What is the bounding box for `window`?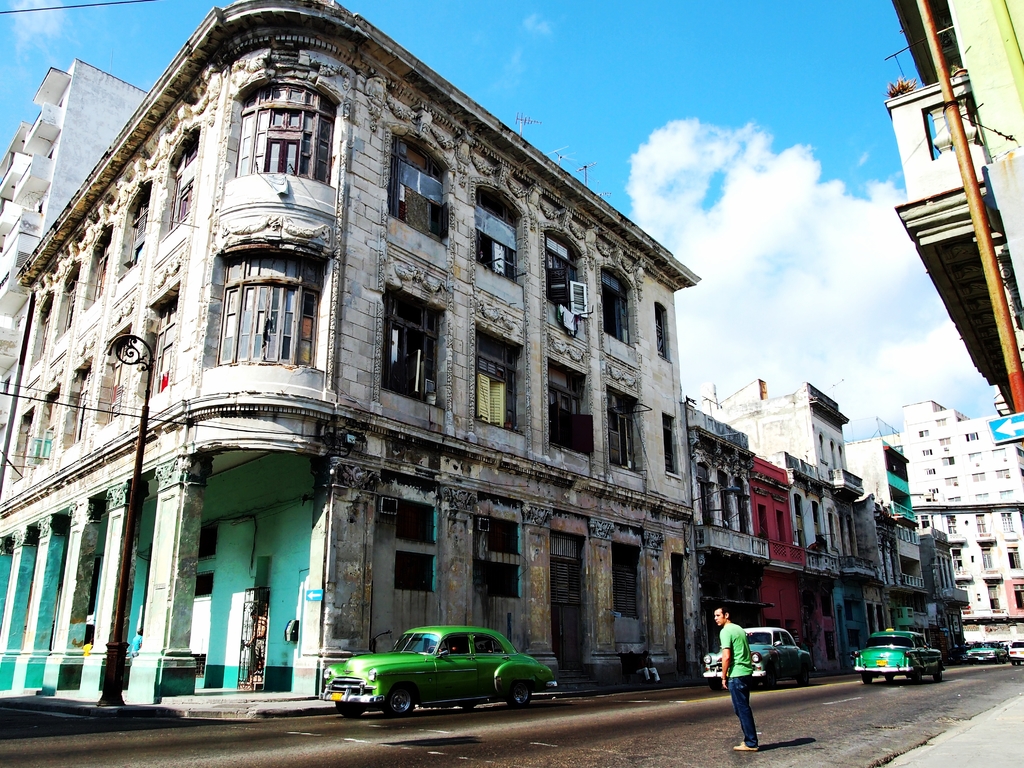
bbox=(989, 449, 1007, 458).
